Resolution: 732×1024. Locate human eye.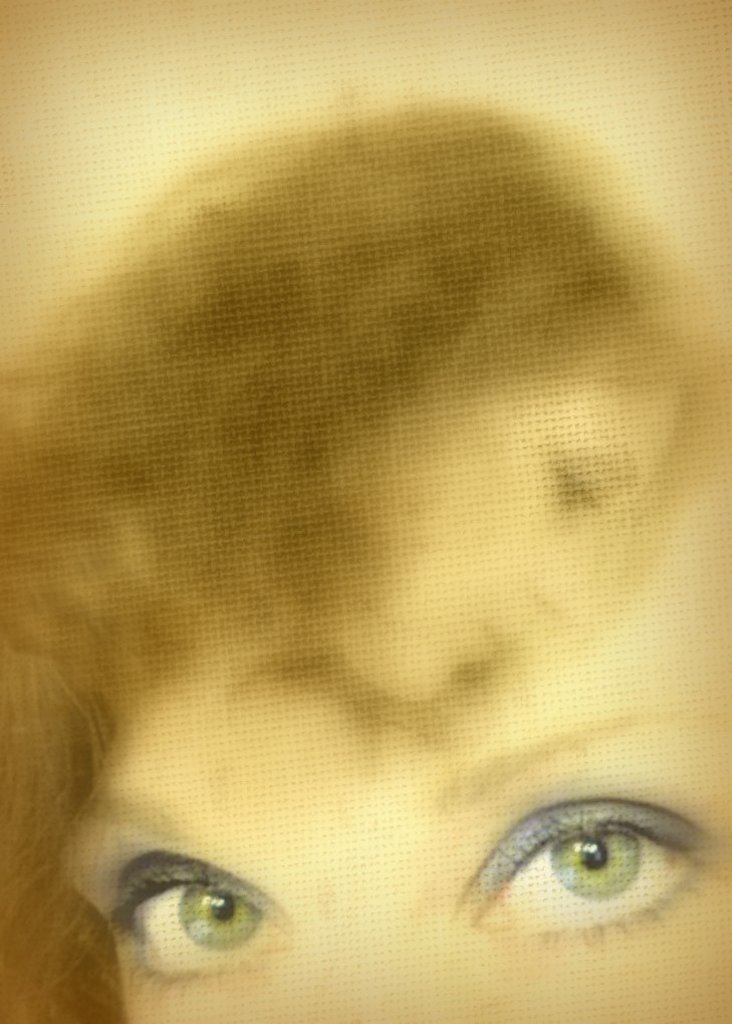
locate(446, 780, 716, 957).
